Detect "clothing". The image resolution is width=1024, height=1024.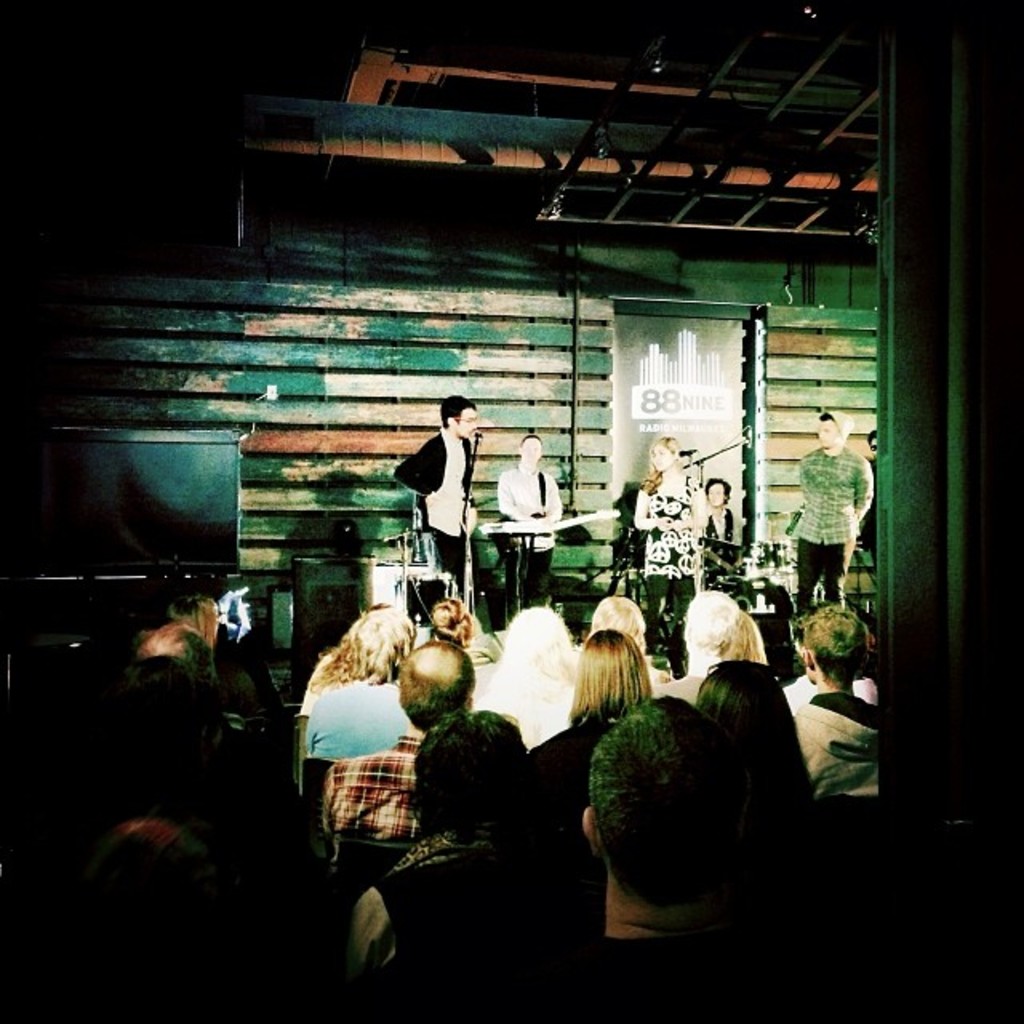
box=[307, 678, 430, 771].
